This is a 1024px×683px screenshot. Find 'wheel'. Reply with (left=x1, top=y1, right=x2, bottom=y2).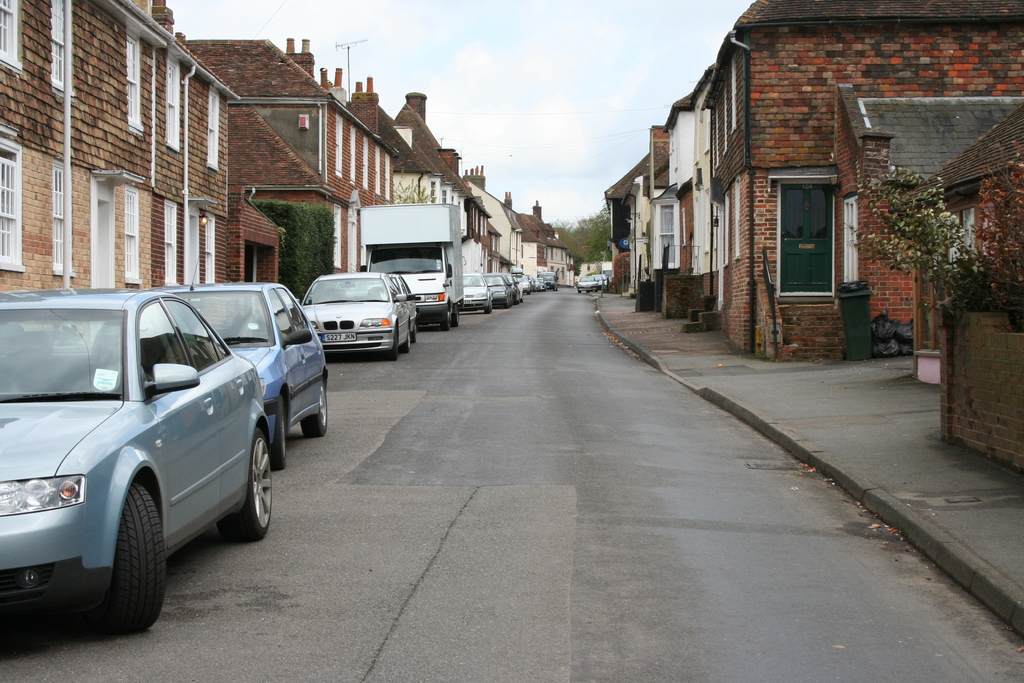
(left=442, top=310, right=454, bottom=330).
